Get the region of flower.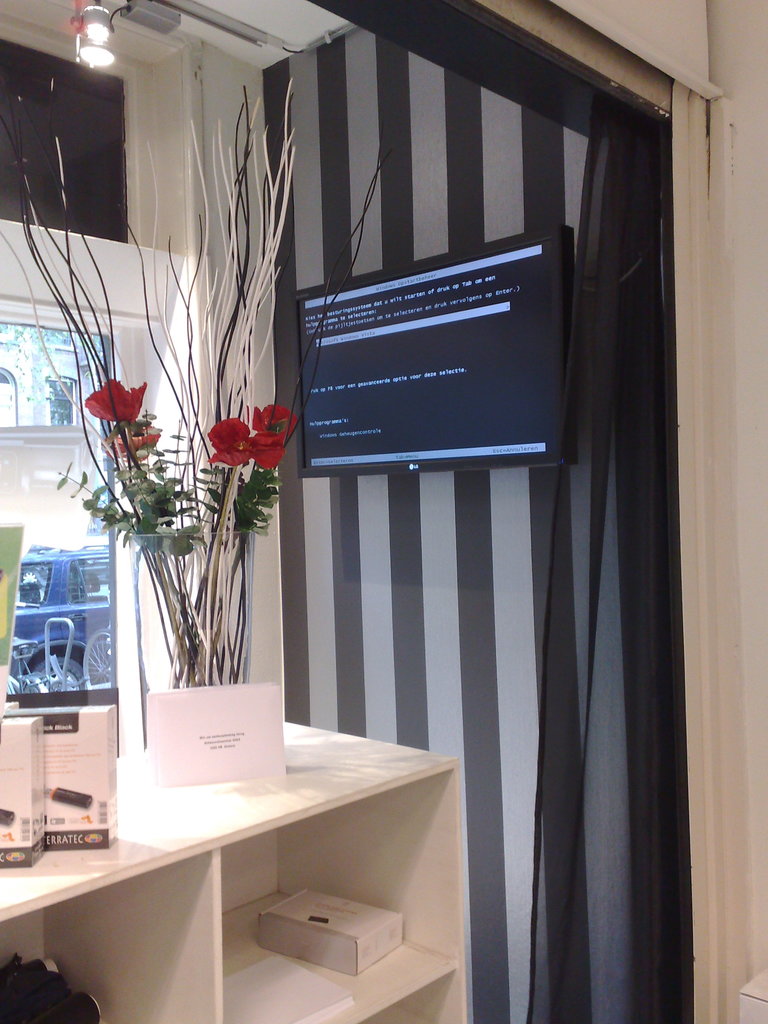
bbox(241, 429, 299, 474).
